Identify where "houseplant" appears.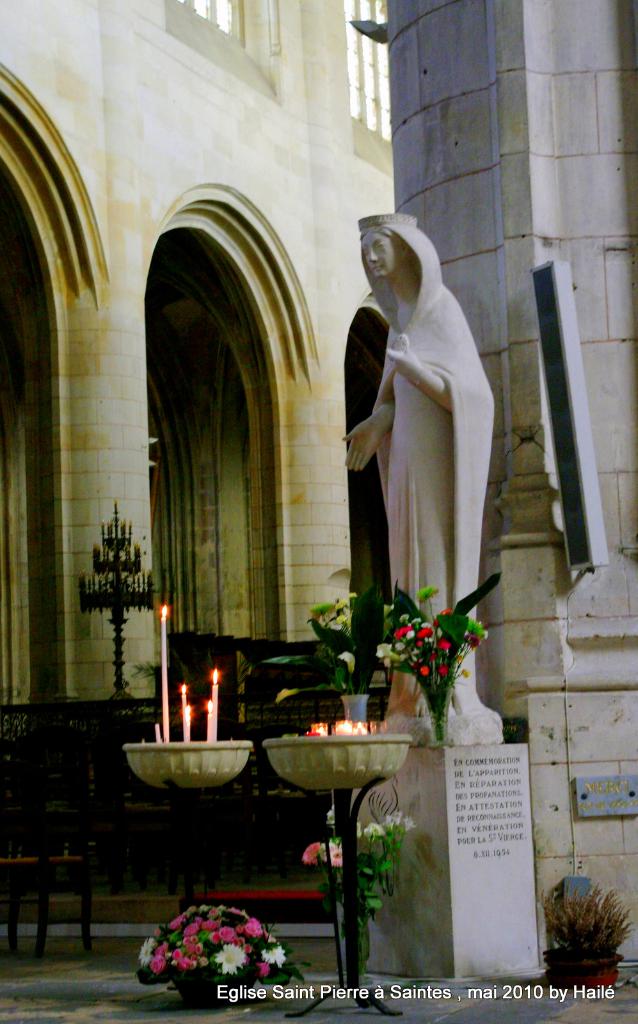
Appears at 537, 888, 637, 1000.
